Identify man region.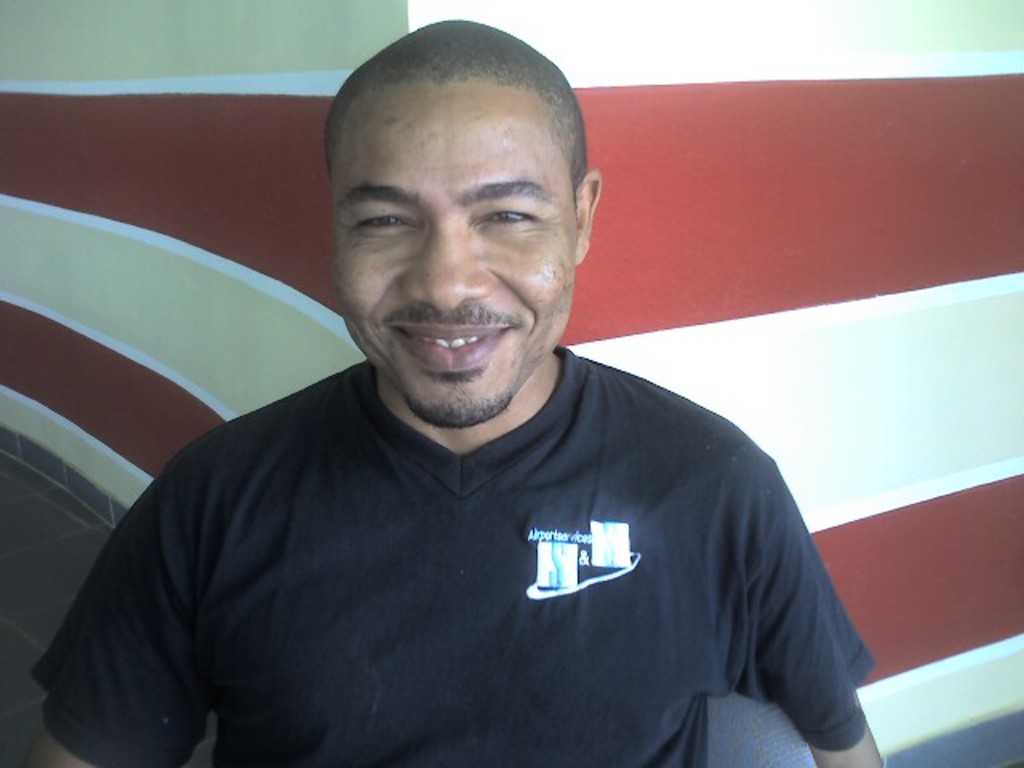
Region: [x1=67, y1=56, x2=893, y2=762].
